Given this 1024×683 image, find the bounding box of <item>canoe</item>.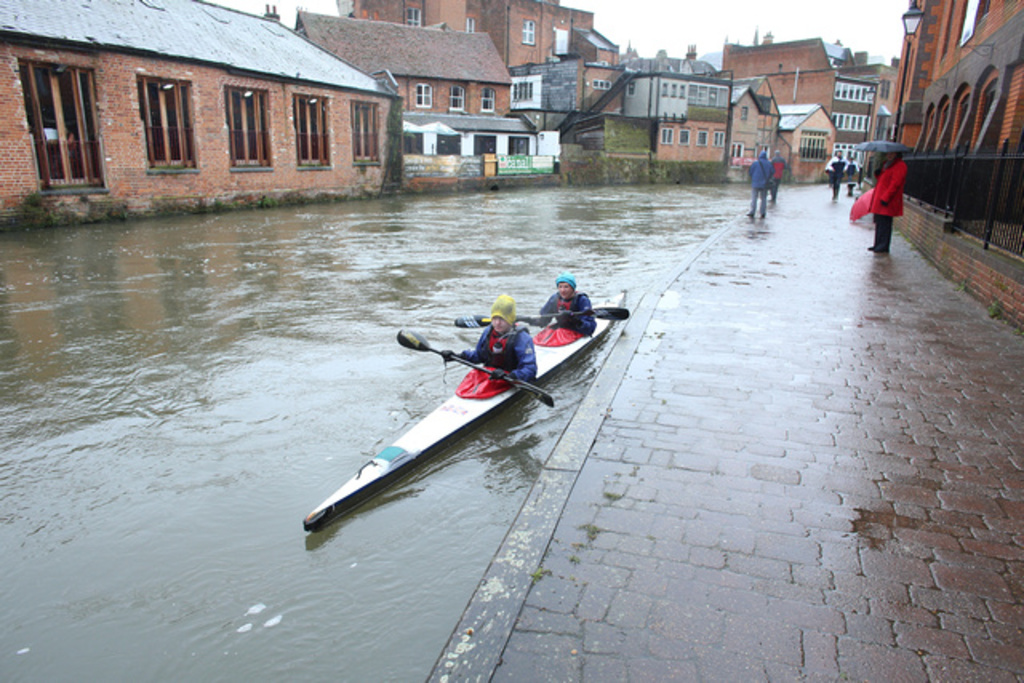
[left=325, top=310, right=595, bottom=542].
